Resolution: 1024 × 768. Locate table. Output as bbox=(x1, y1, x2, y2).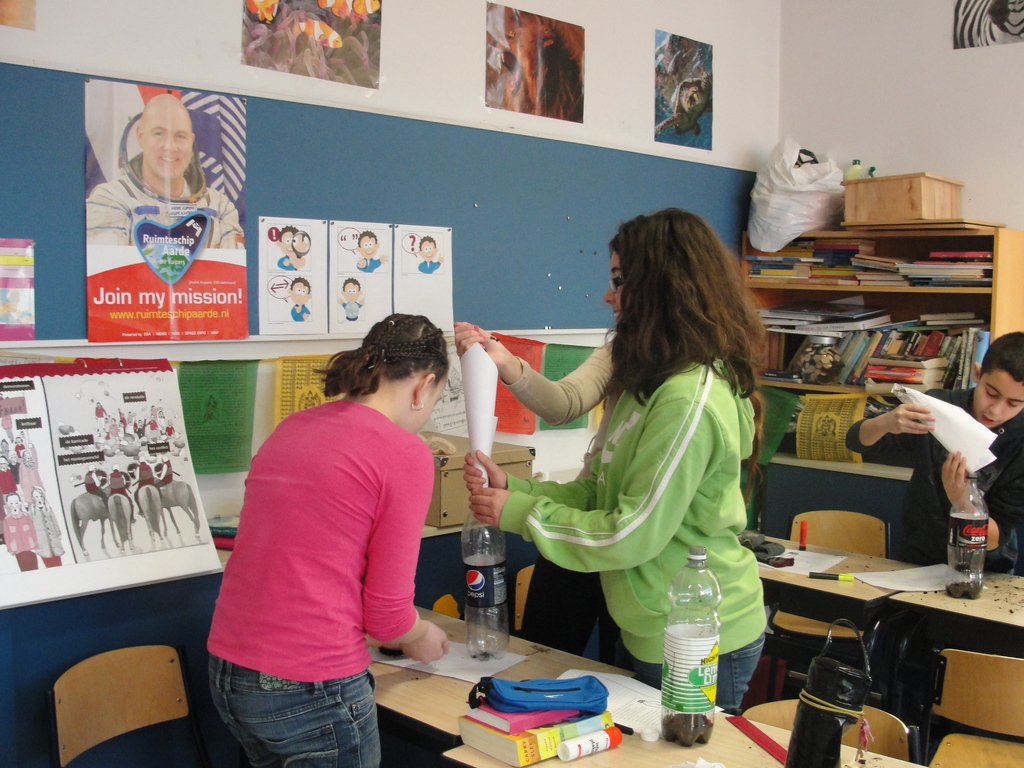
bbox=(894, 572, 1023, 717).
